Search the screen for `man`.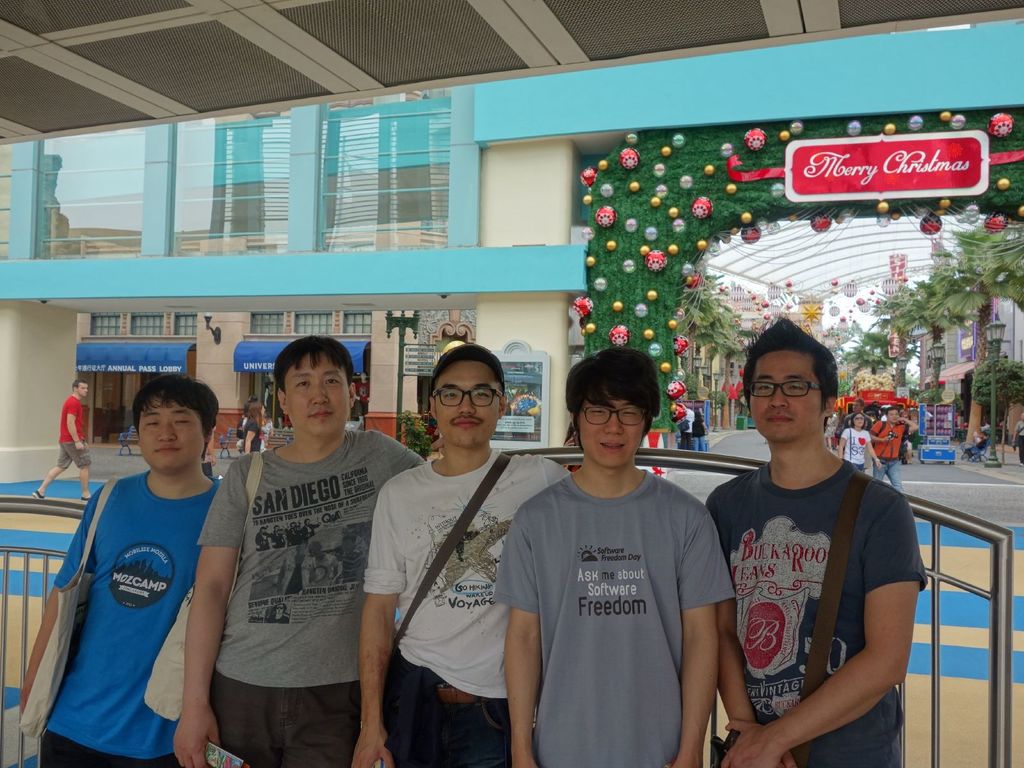
Found at locate(19, 374, 223, 767).
